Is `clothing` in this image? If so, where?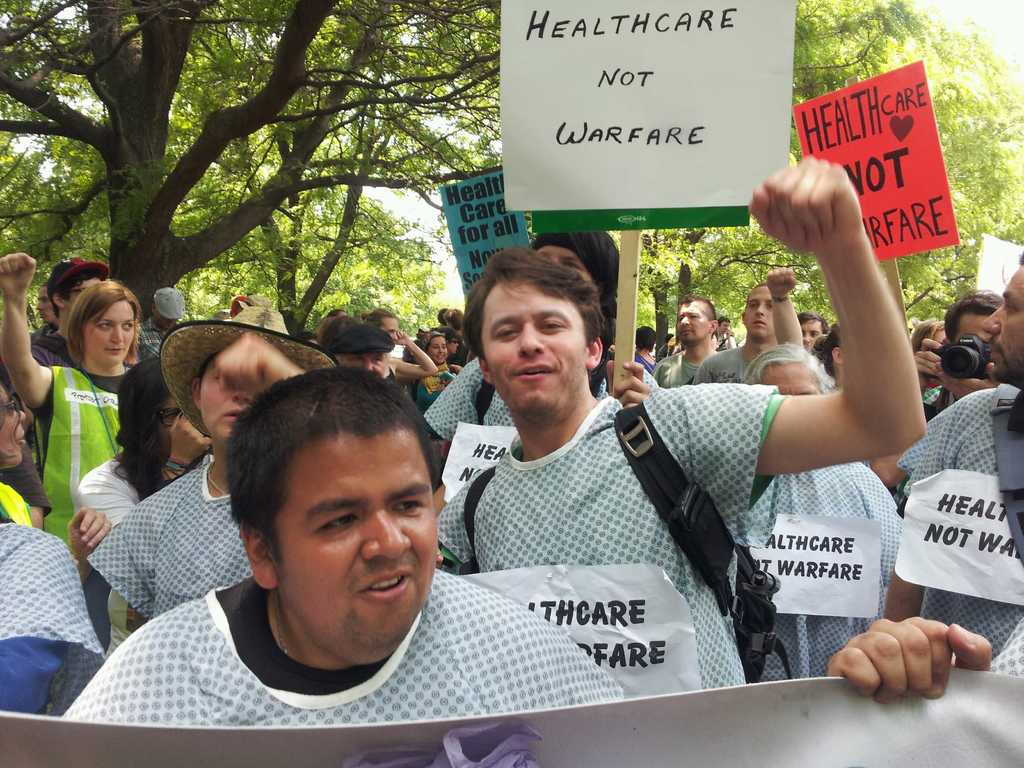
Yes, at detection(741, 467, 911, 667).
